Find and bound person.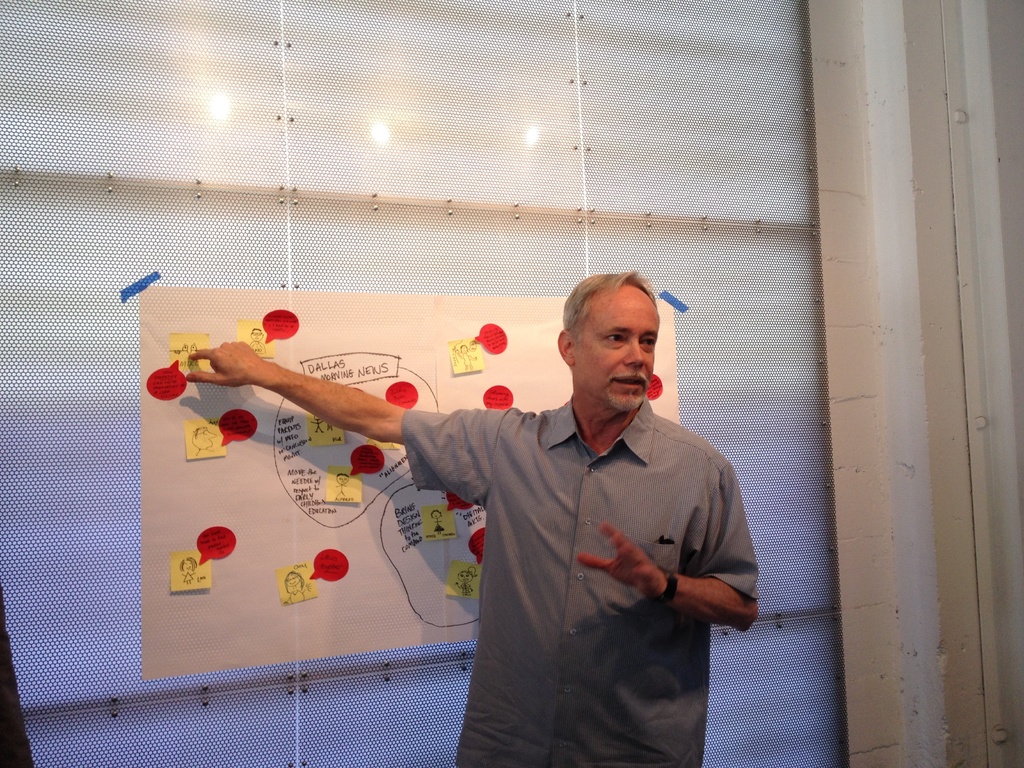
Bound: select_region(338, 269, 753, 728).
